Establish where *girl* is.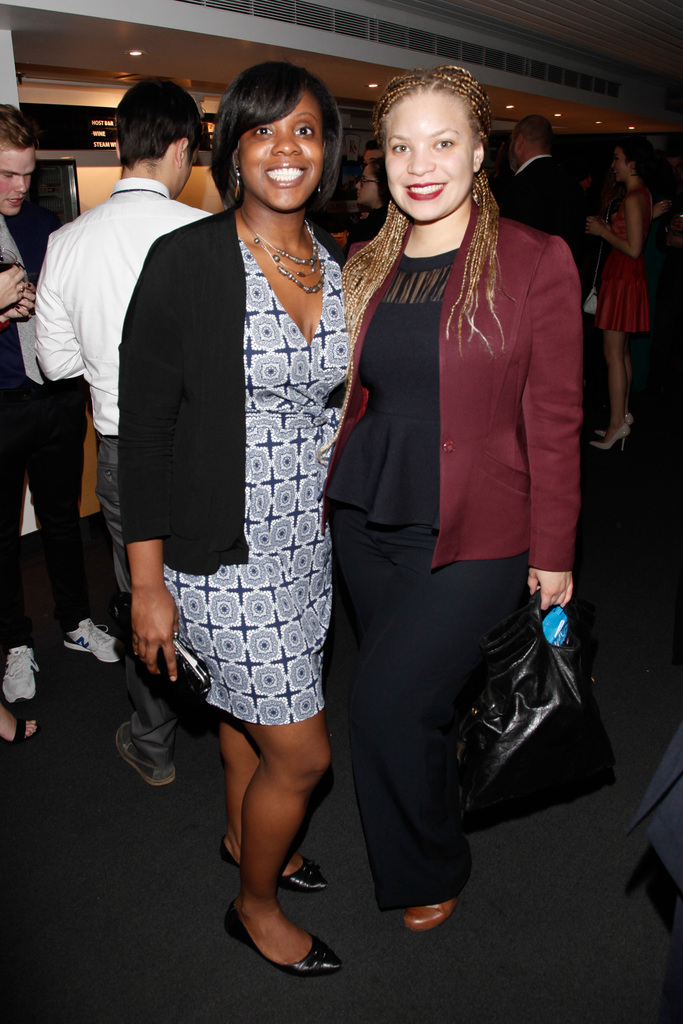
Established at 130 63 351 968.
